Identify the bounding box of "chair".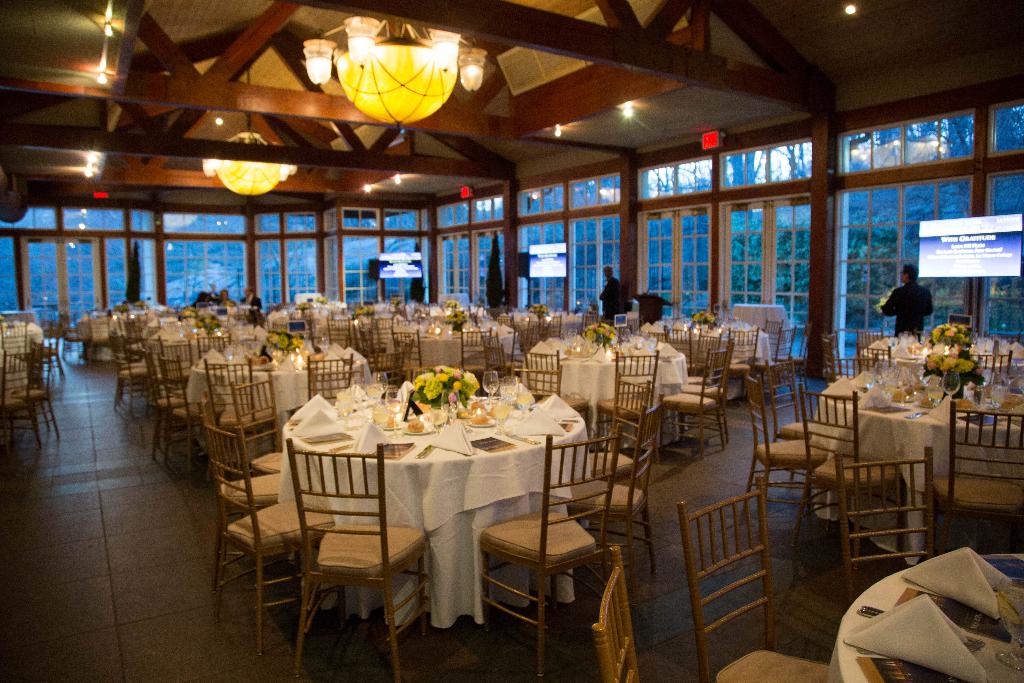
bbox=(543, 313, 557, 342).
